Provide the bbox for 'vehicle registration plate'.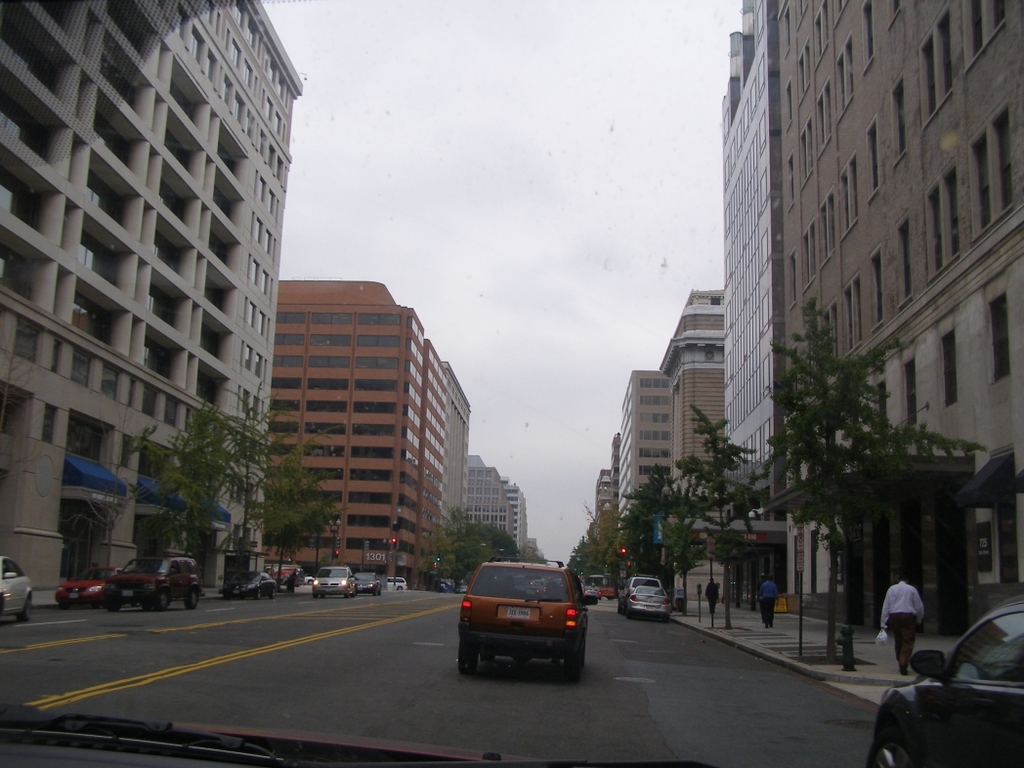
locate(505, 609, 528, 619).
